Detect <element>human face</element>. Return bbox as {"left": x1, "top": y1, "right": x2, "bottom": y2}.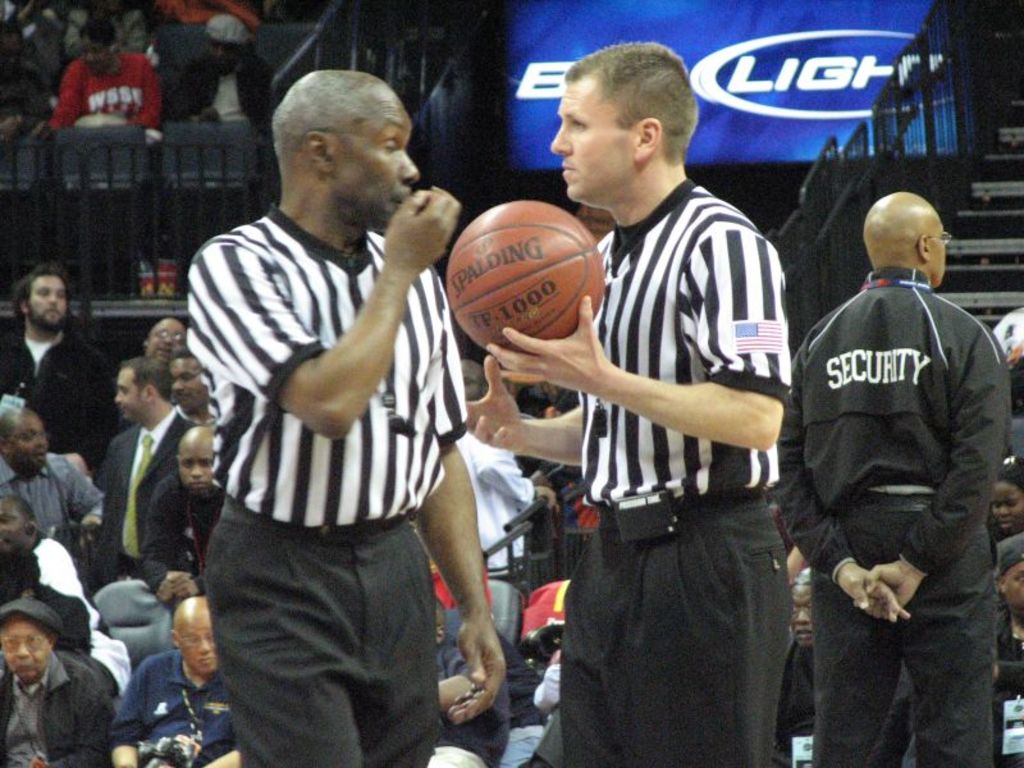
{"left": 81, "top": 35, "right": 104, "bottom": 72}.
